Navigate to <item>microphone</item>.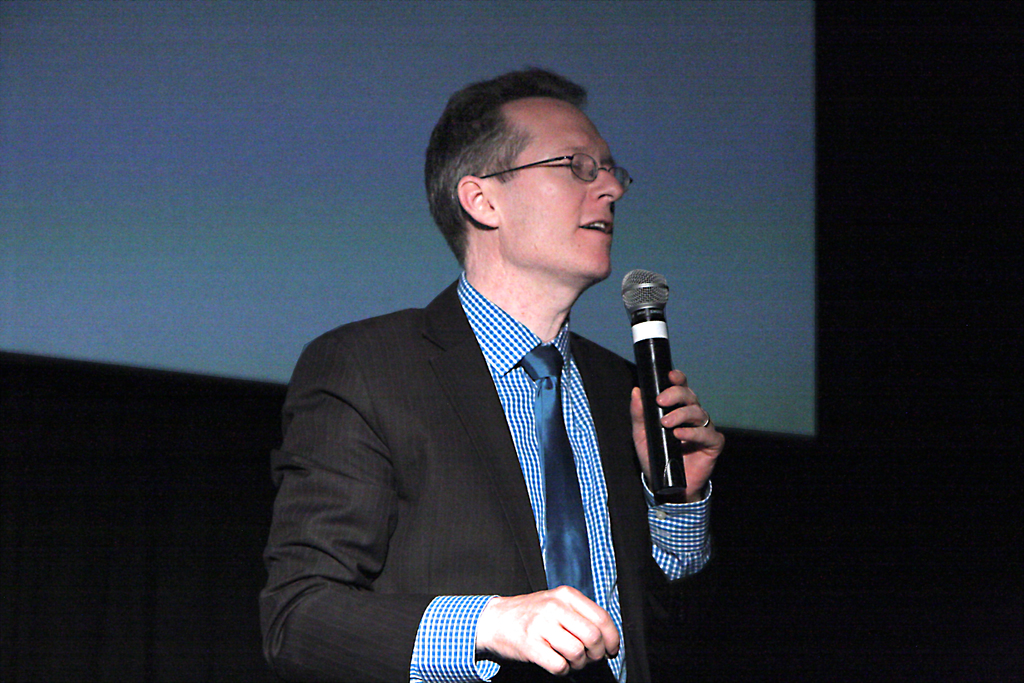
Navigation target: <bbox>618, 261, 675, 509</bbox>.
